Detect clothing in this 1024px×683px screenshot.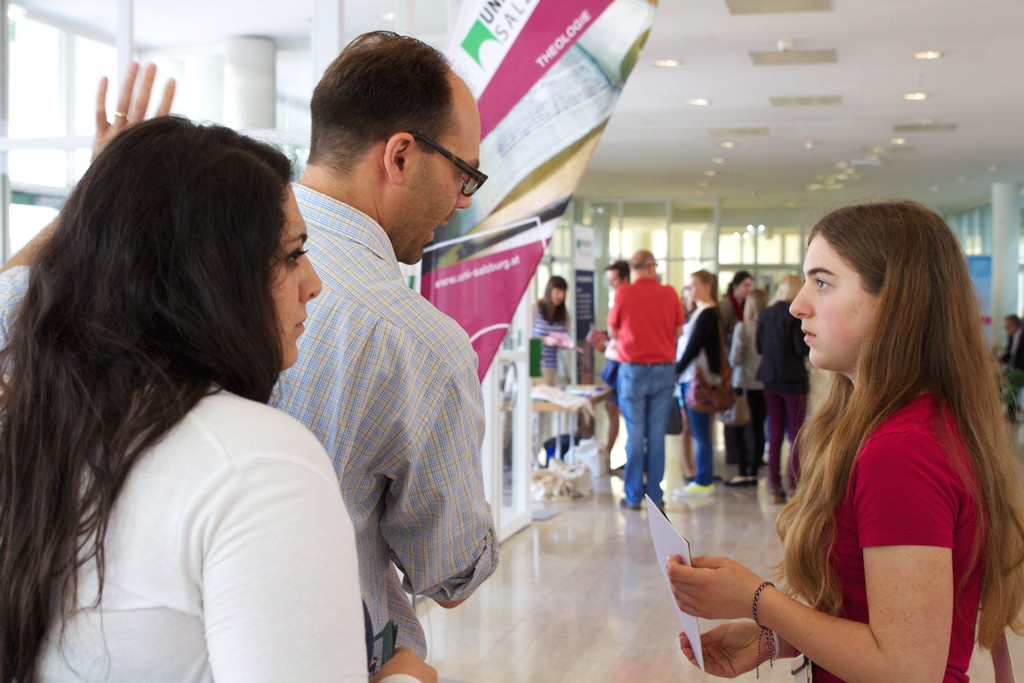
Detection: pyautogui.locateOnScreen(0, 369, 374, 682).
